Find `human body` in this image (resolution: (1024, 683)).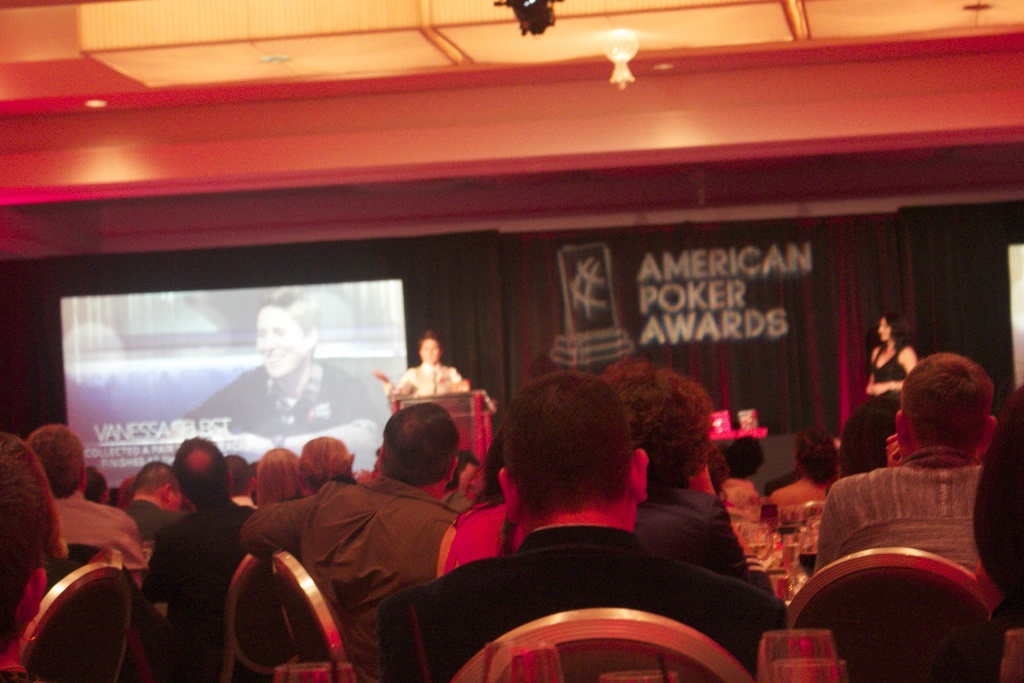
select_region(150, 497, 260, 682).
